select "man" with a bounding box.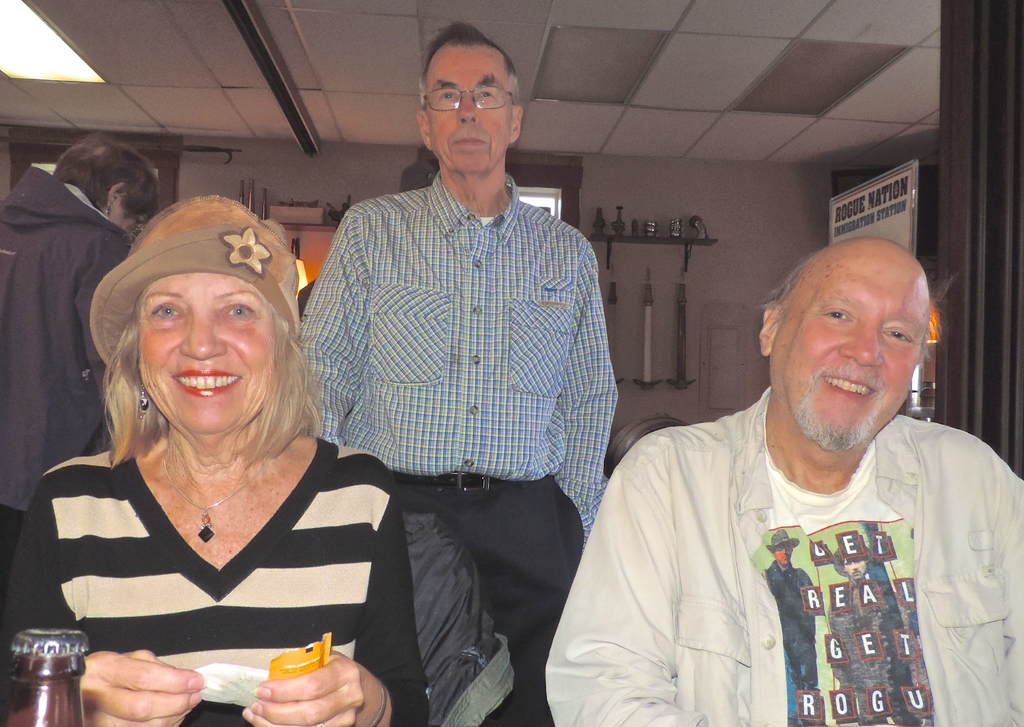
294, 14, 605, 726.
